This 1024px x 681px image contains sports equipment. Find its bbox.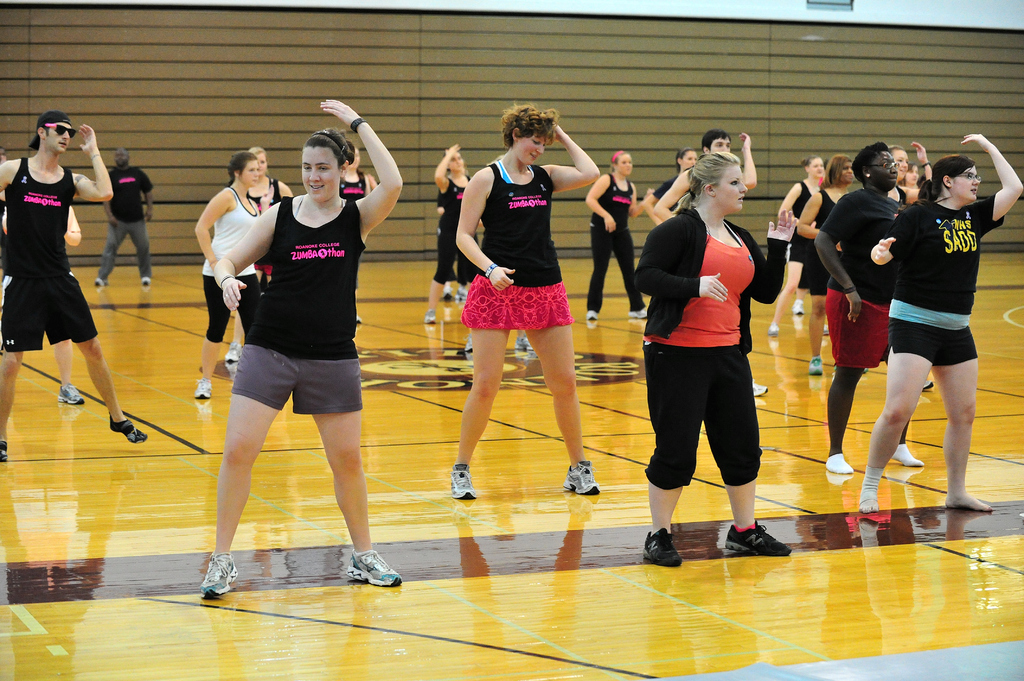
[200,556,241,597].
